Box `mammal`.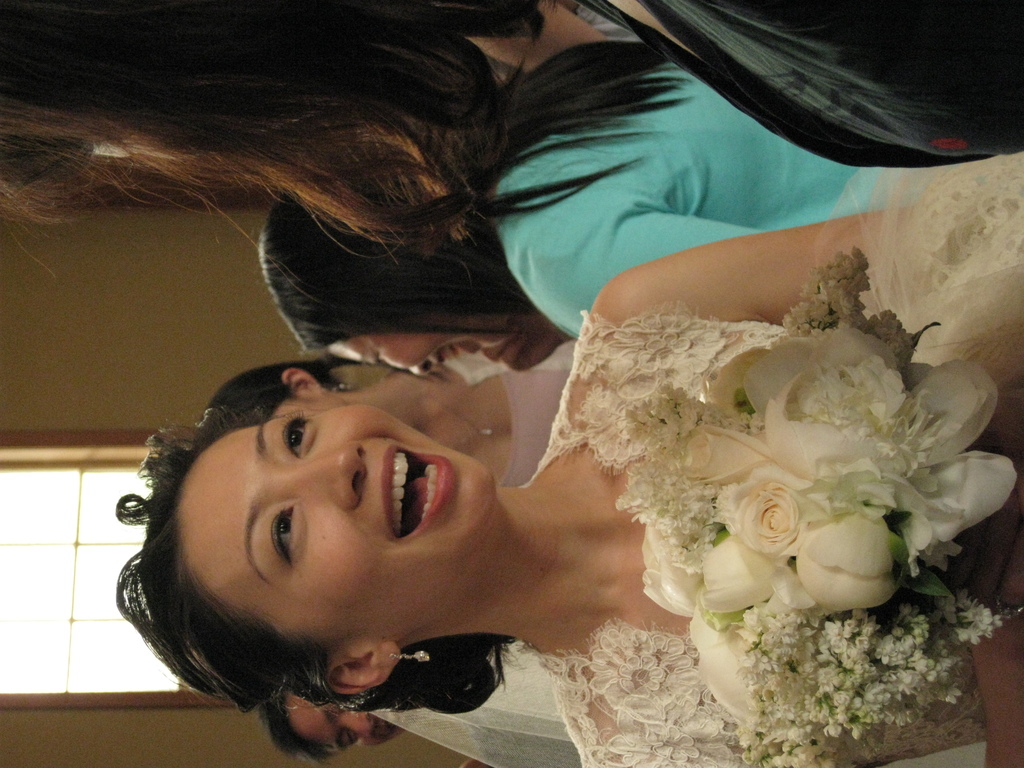
260 47 909 387.
